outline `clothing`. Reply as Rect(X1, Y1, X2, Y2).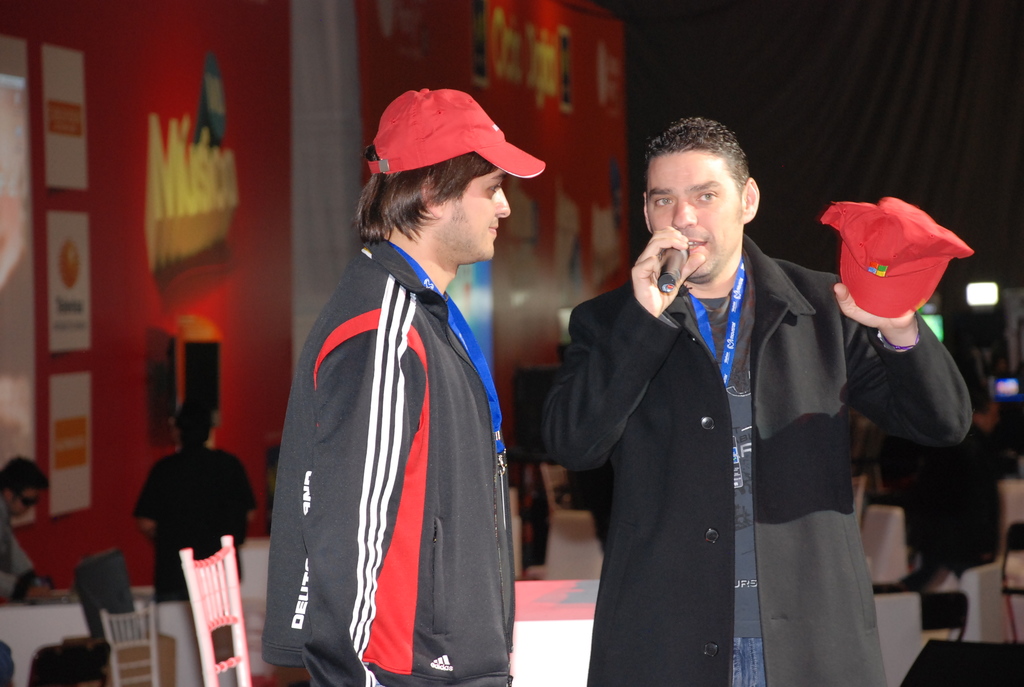
Rect(125, 434, 257, 611).
